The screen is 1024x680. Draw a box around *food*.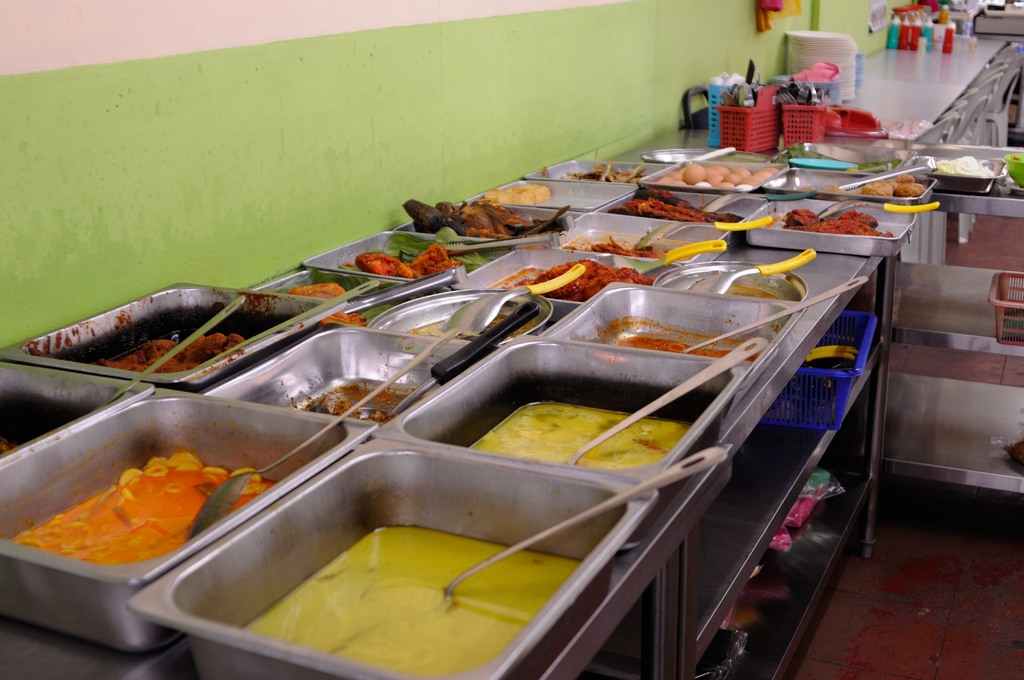
crop(561, 162, 645, 183).
